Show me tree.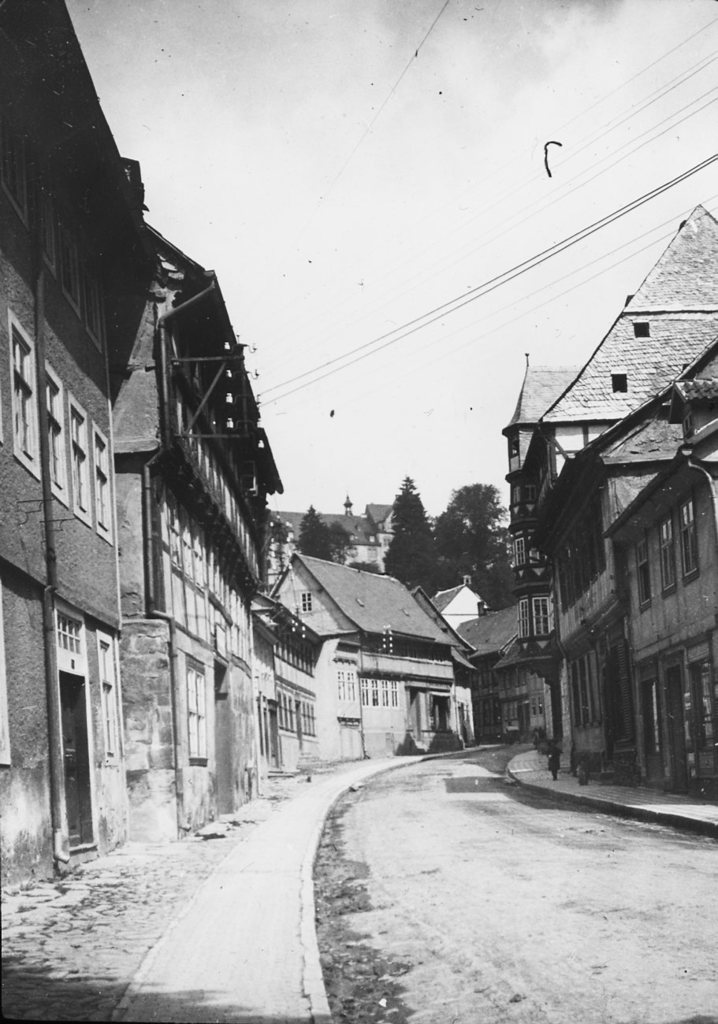
tree is here: (348,557,386,575).
